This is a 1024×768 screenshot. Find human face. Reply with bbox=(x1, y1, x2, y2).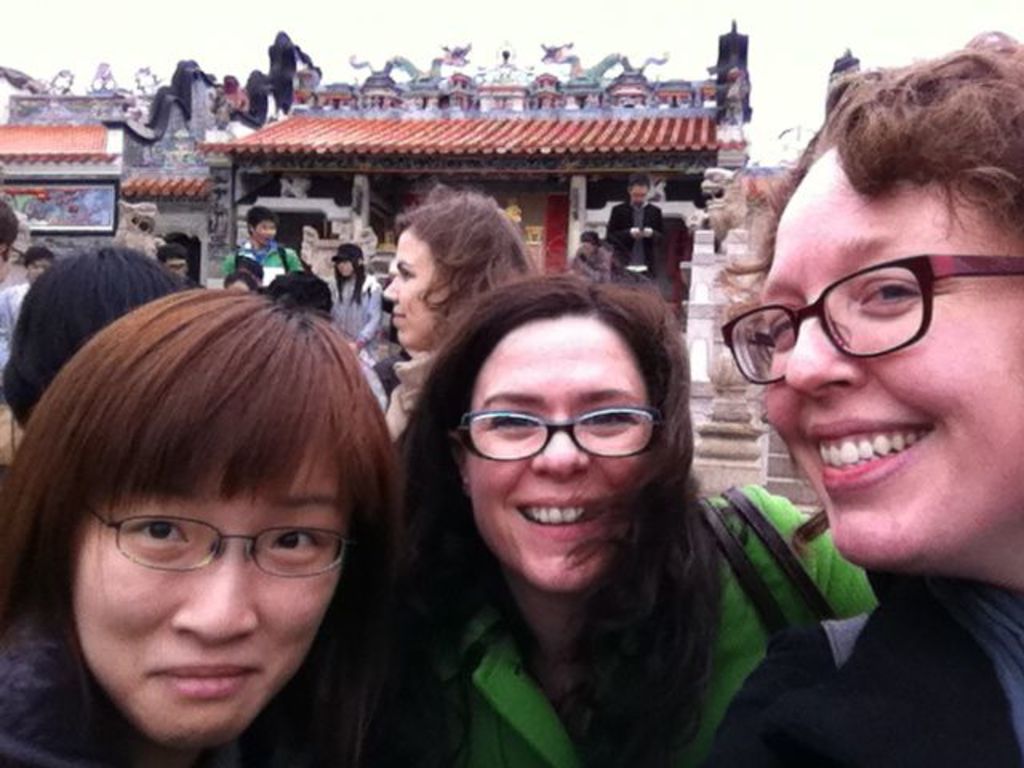
bbox=(467, 320, 653, 590).
